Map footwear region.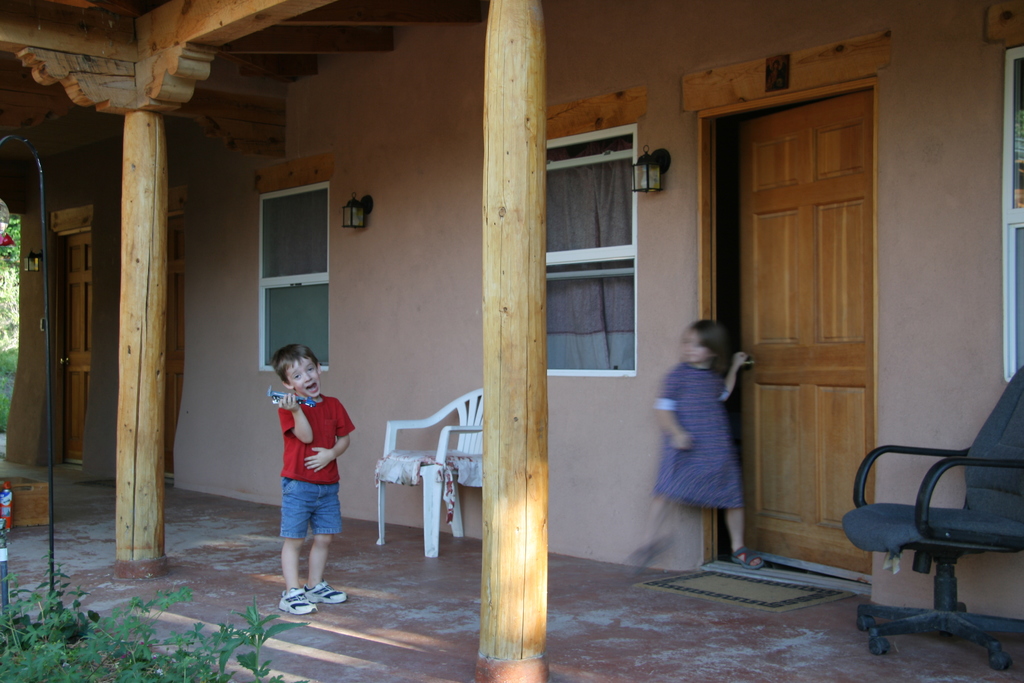
Mapped to 302/580/346/605.
